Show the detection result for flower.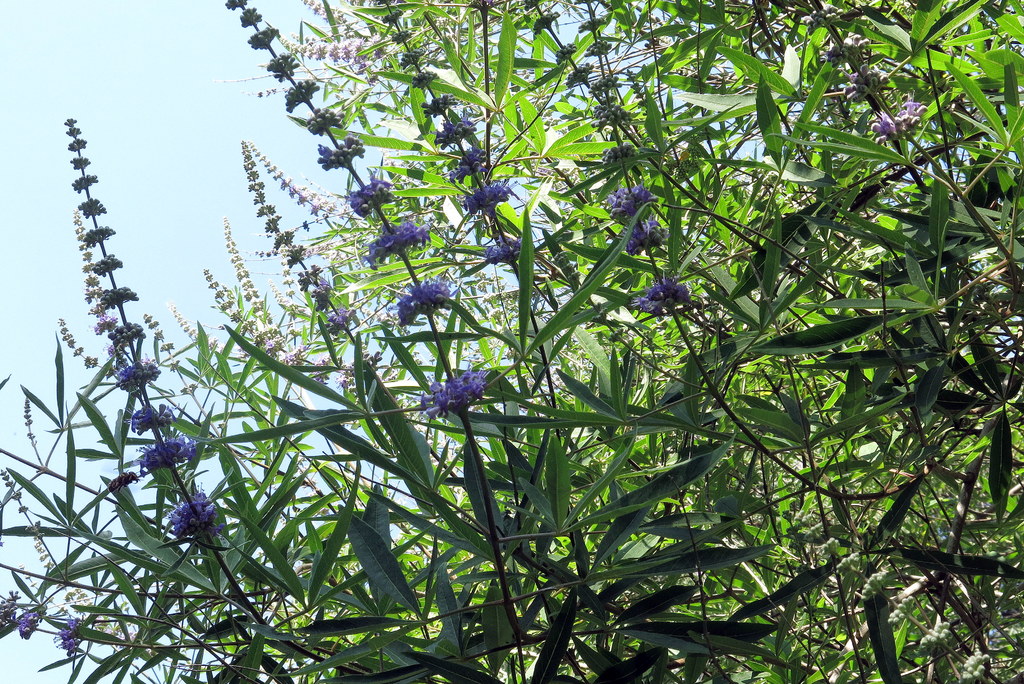
pyautogui.locateOnScreen(871, 97, 929, 142).
